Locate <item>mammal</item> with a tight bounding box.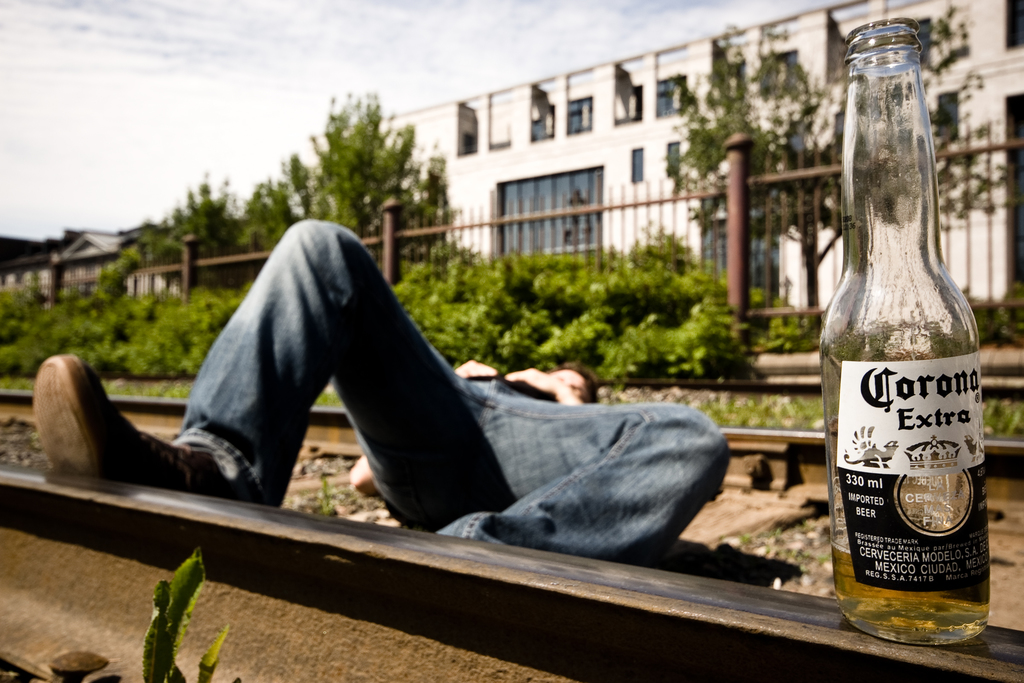
<region>81, 170, 751, 567</region>.
